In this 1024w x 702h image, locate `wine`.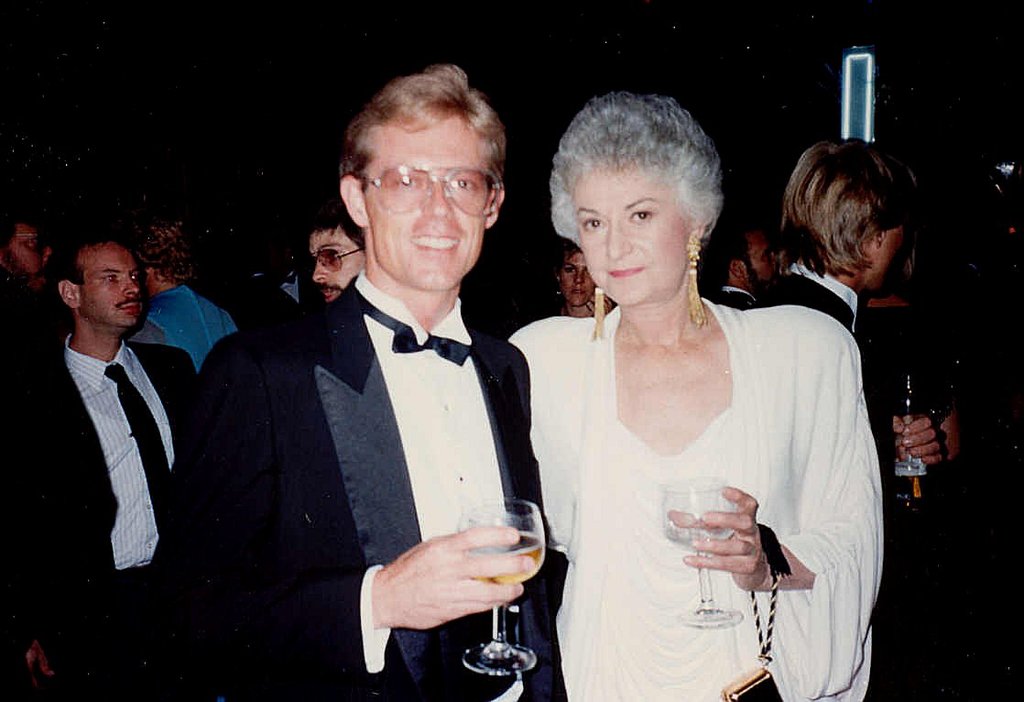
Bounding box: select_region(465, 531, 549, 584).
